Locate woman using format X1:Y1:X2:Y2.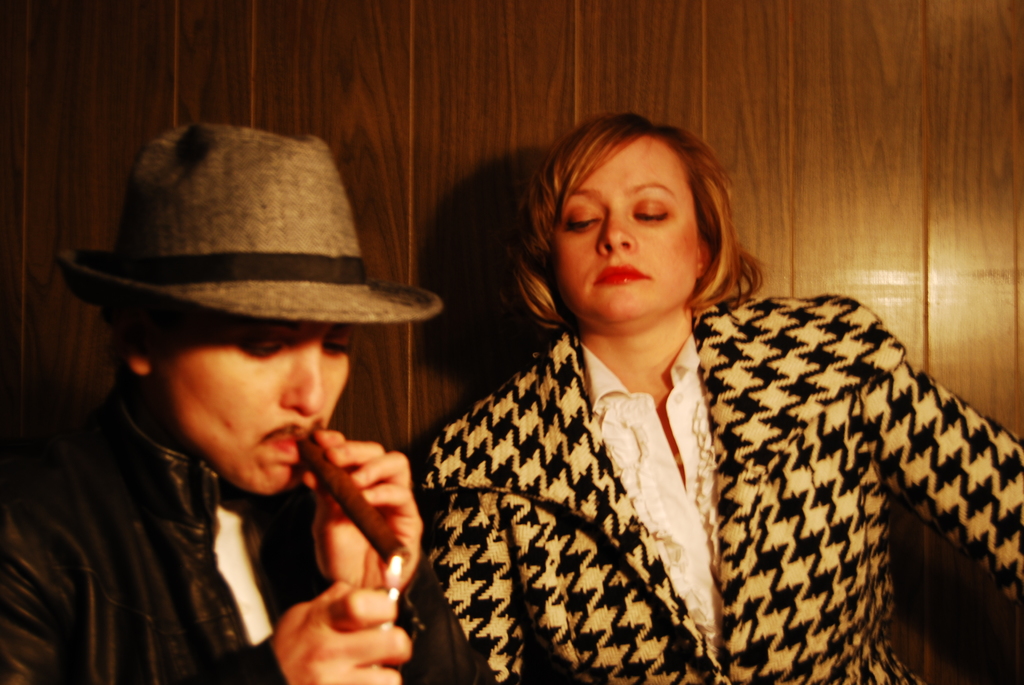
408:118:1023:684.
